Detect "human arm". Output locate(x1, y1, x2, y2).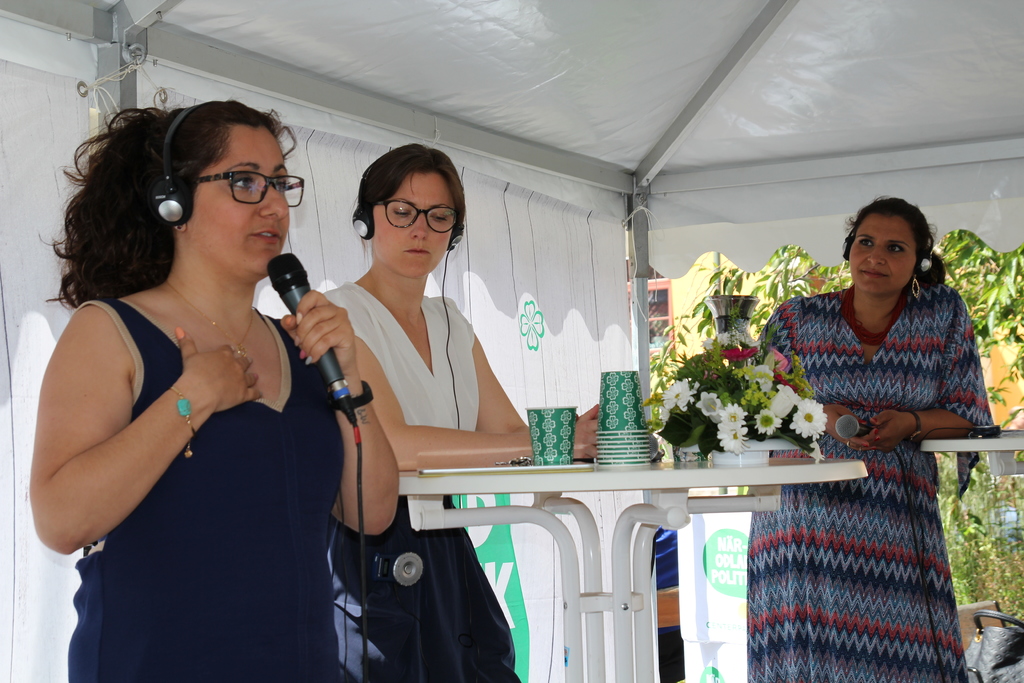
locate(762, 300, 860, 448).
